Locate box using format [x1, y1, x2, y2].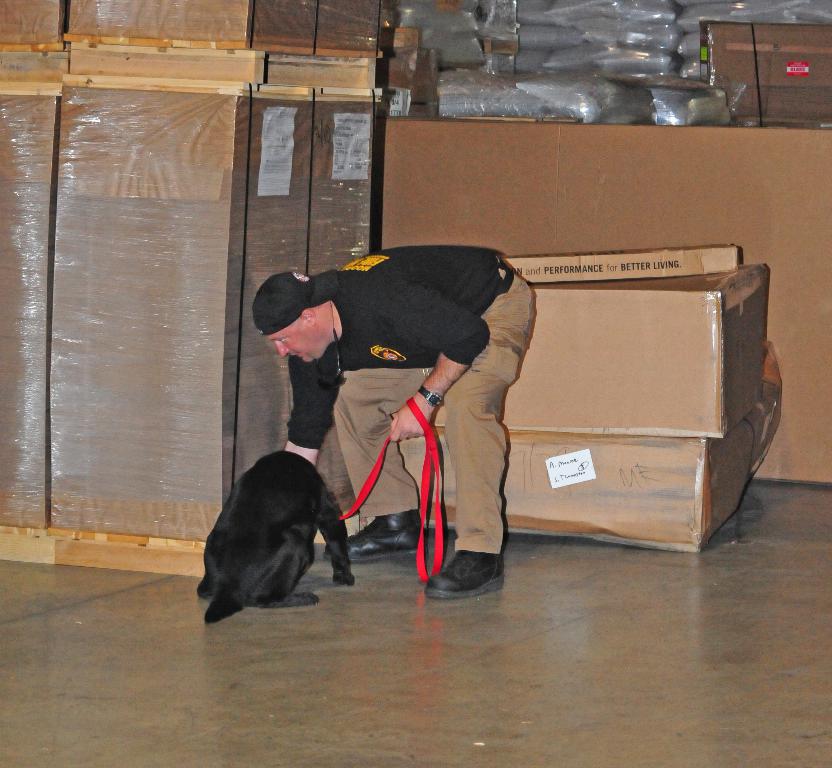
[421, 402, 764, 554].
